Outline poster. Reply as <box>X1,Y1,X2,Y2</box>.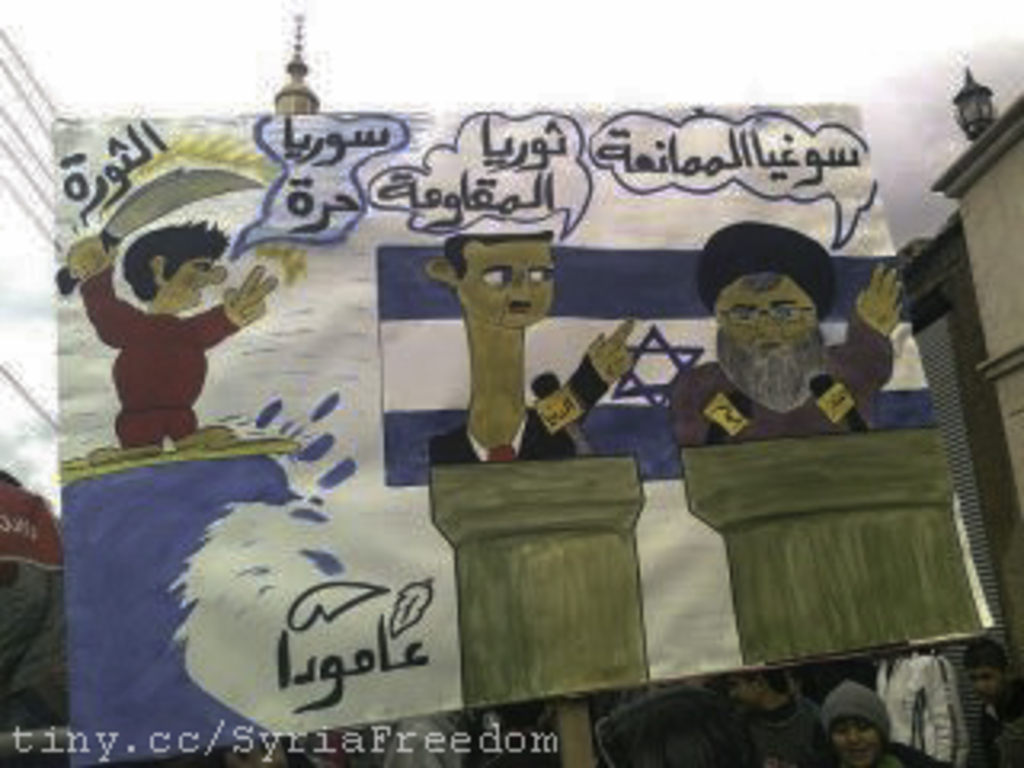
<box>67,3,1023,755</box>.
